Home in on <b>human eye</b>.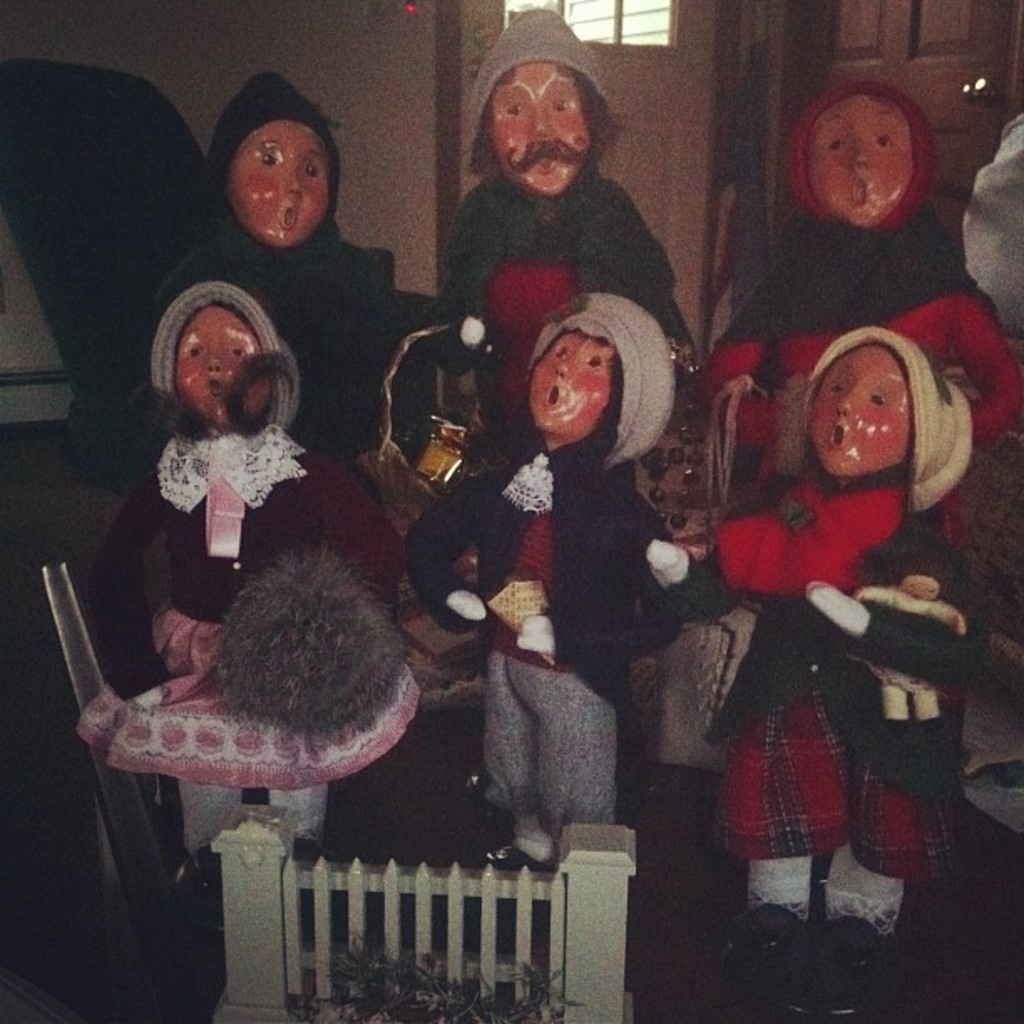
Homed in at 256,151,278,167.
